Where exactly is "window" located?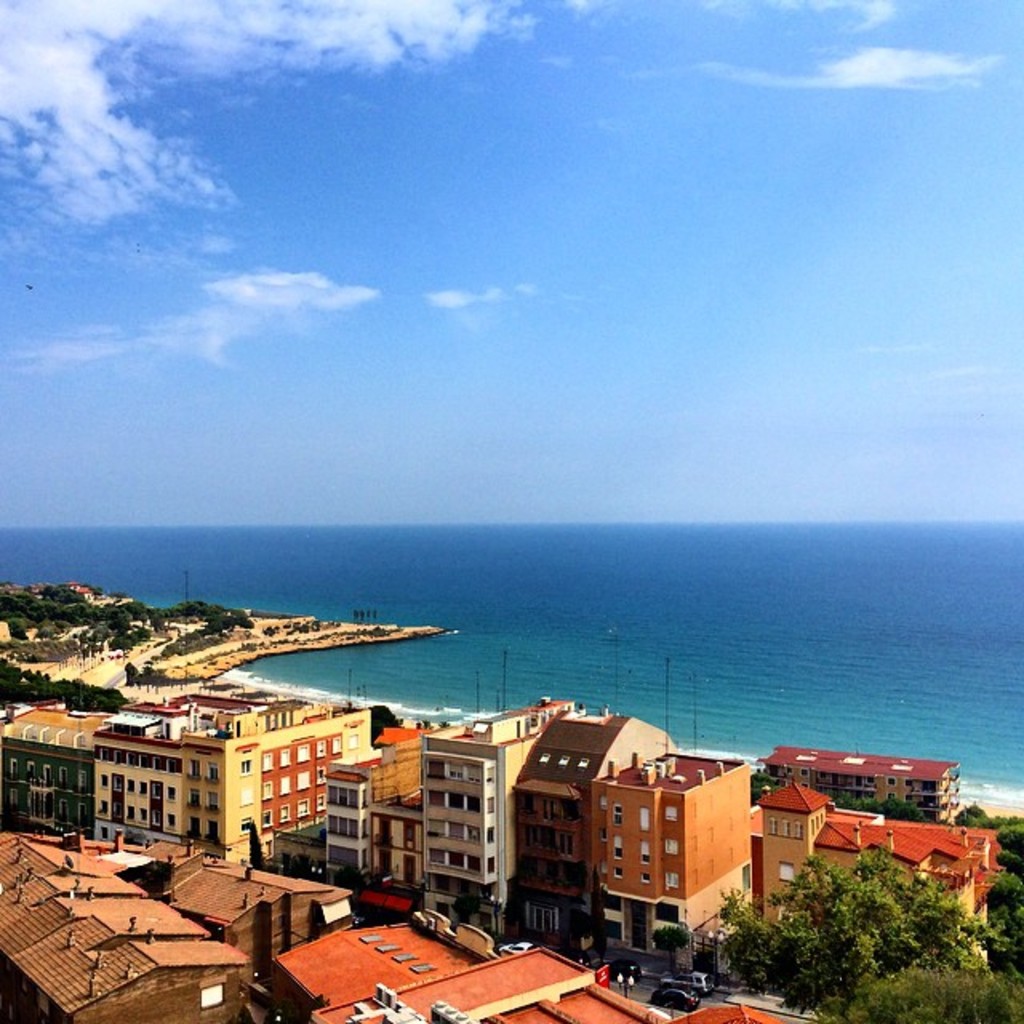
Its bounding box is [330,736,344,754].
